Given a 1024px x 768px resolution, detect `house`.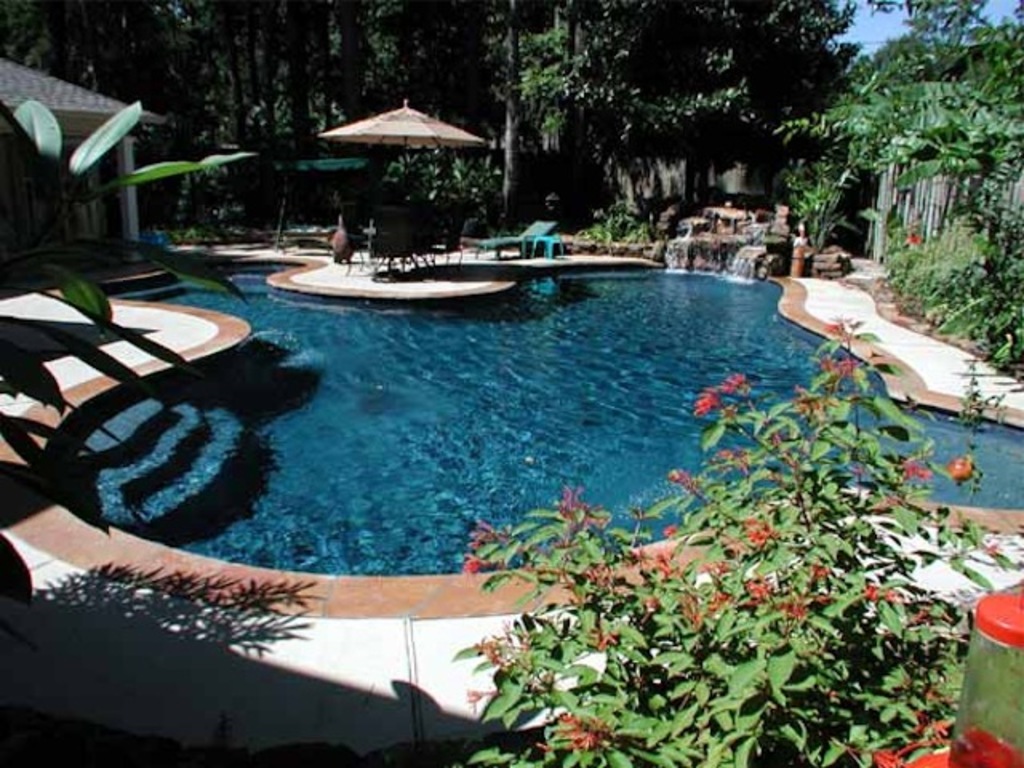
crop(0, 56, 168, 256).
